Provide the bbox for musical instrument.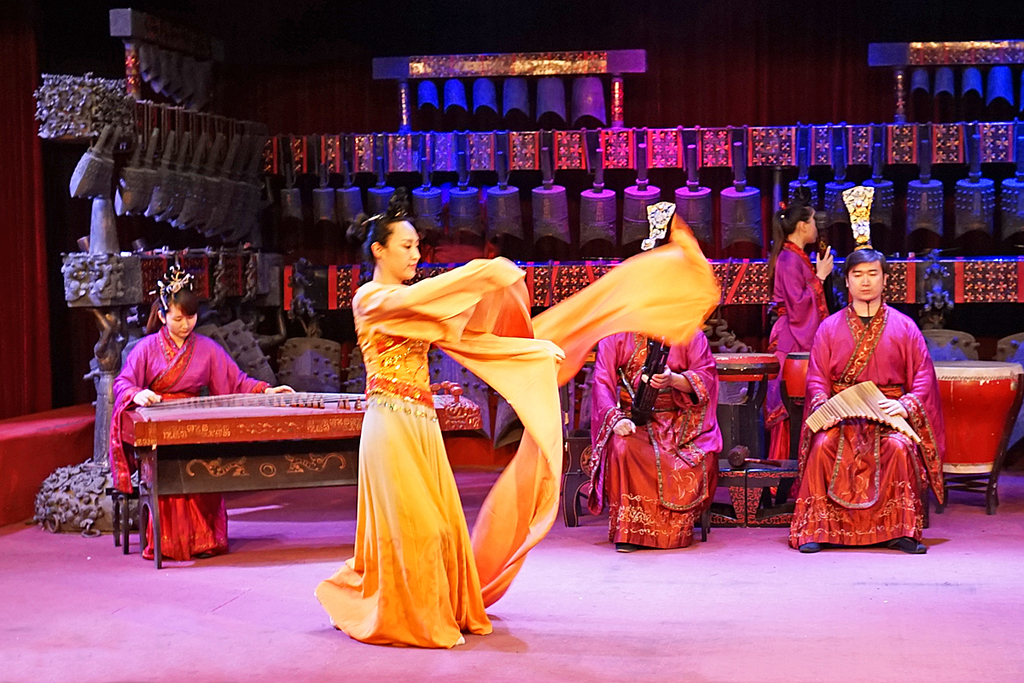
box(627, 336, 674, 428).
